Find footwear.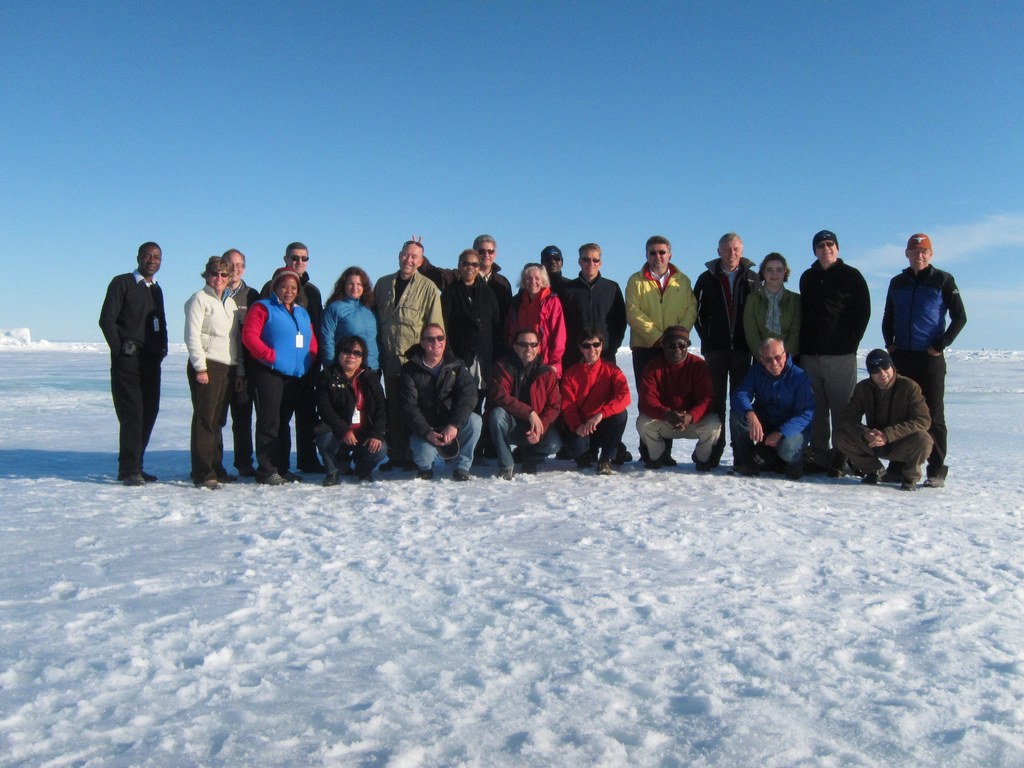
bbox(209, 477, 218, 490).
